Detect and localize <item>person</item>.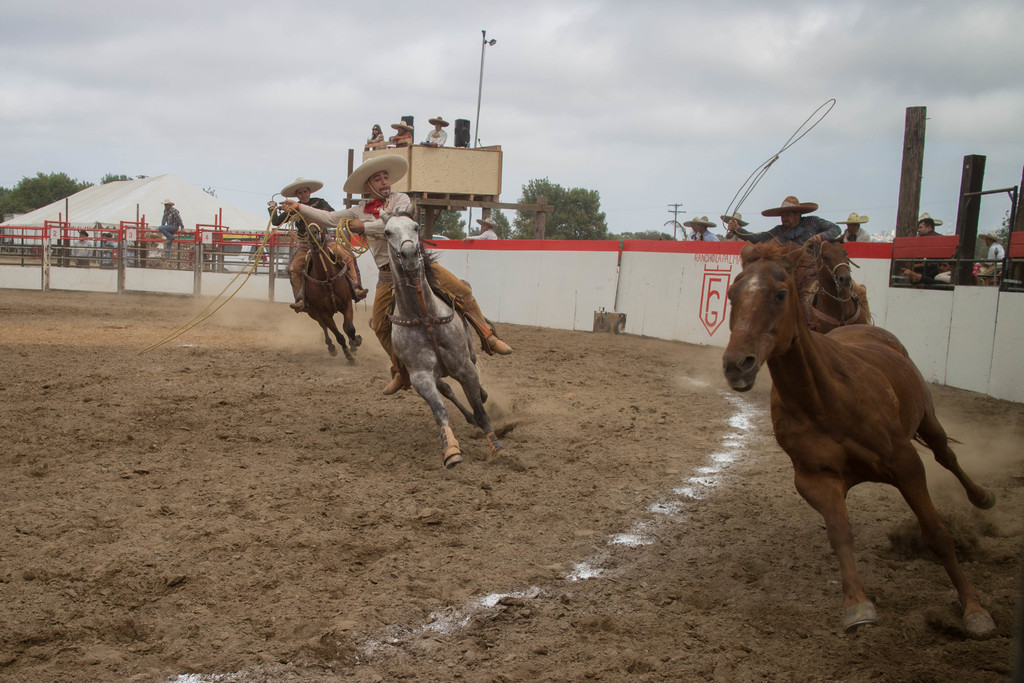
Localized at bbox=(285, 149, 517, 402).
